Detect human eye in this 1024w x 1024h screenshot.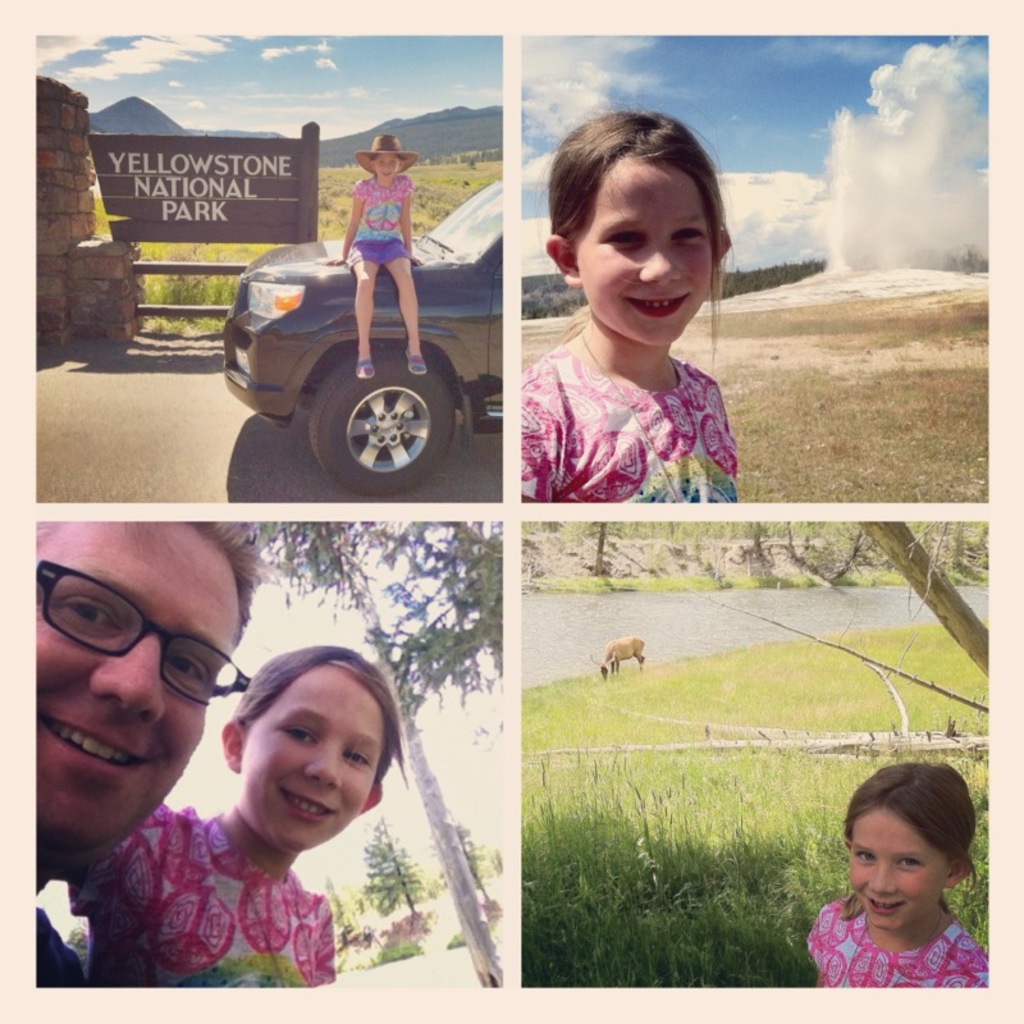
Detection: crop(161, 655, 206, 684).
